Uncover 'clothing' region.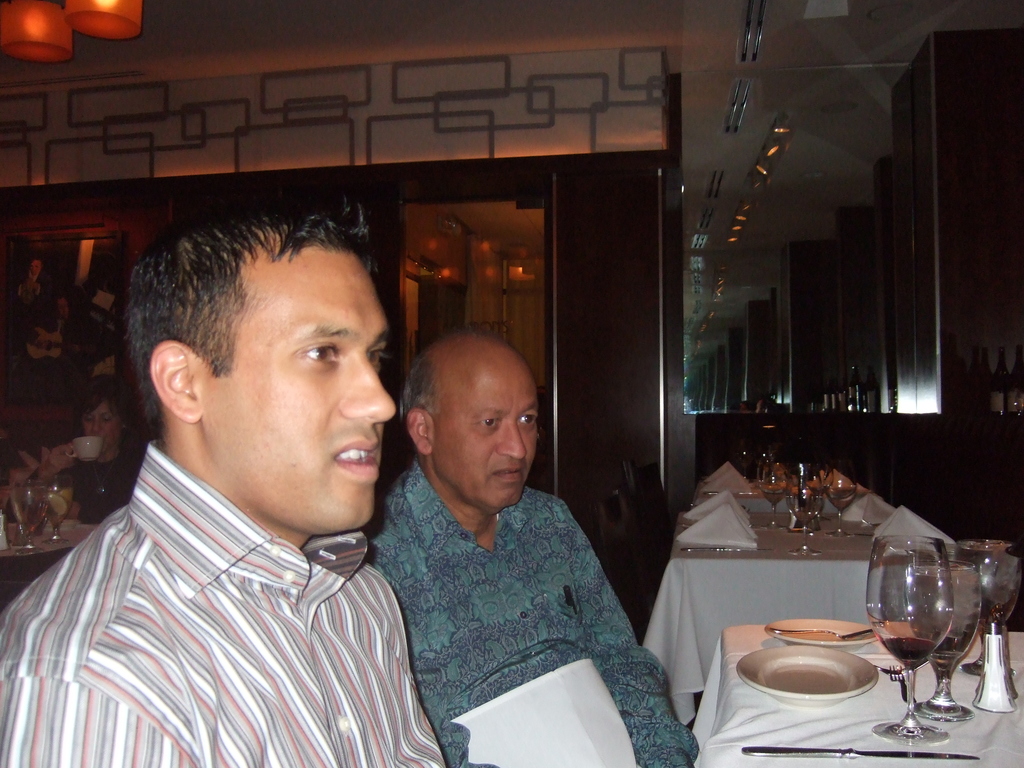
Uncovered: [x1=49, y1=441, x2=151, y2=525].
